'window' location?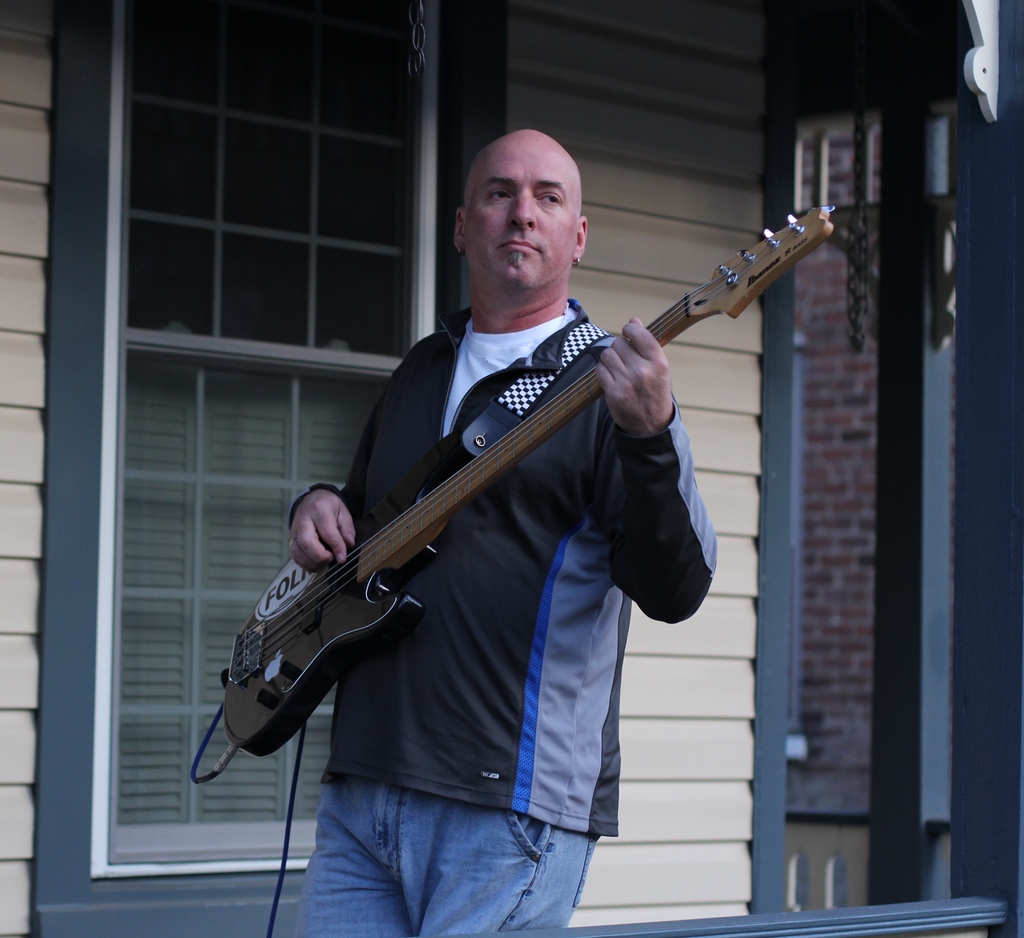
(x1=93, y1=3, x2=442, y2=872)
